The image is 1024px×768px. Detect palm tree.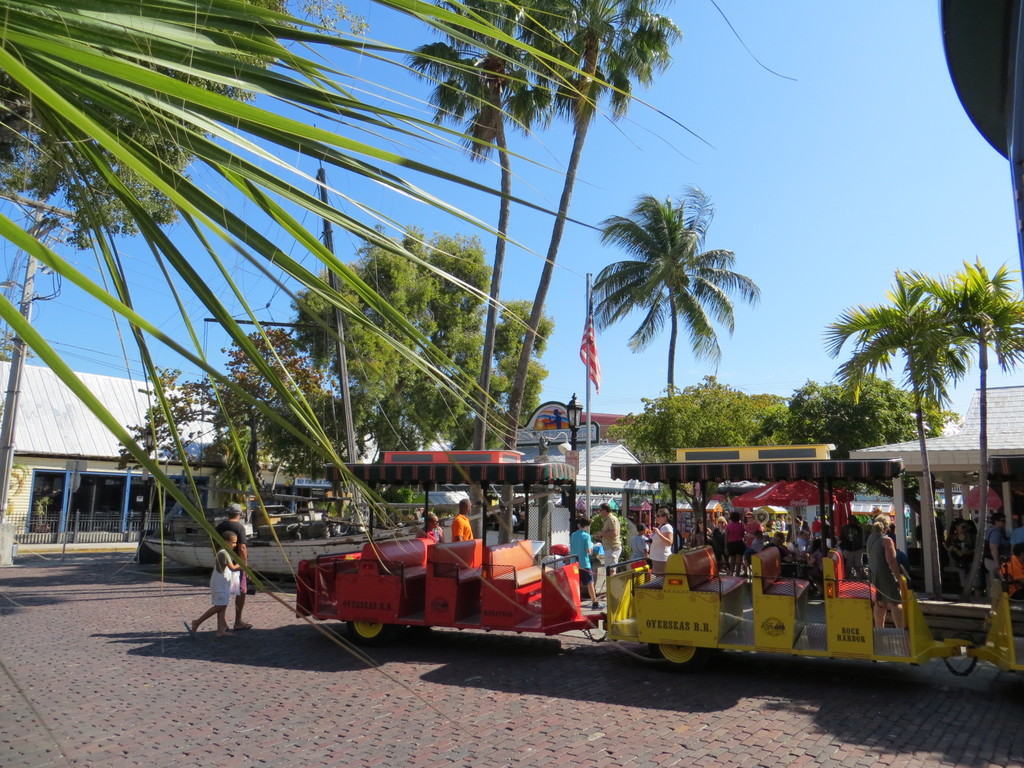
Detection: (0, 101, 179, 484).
